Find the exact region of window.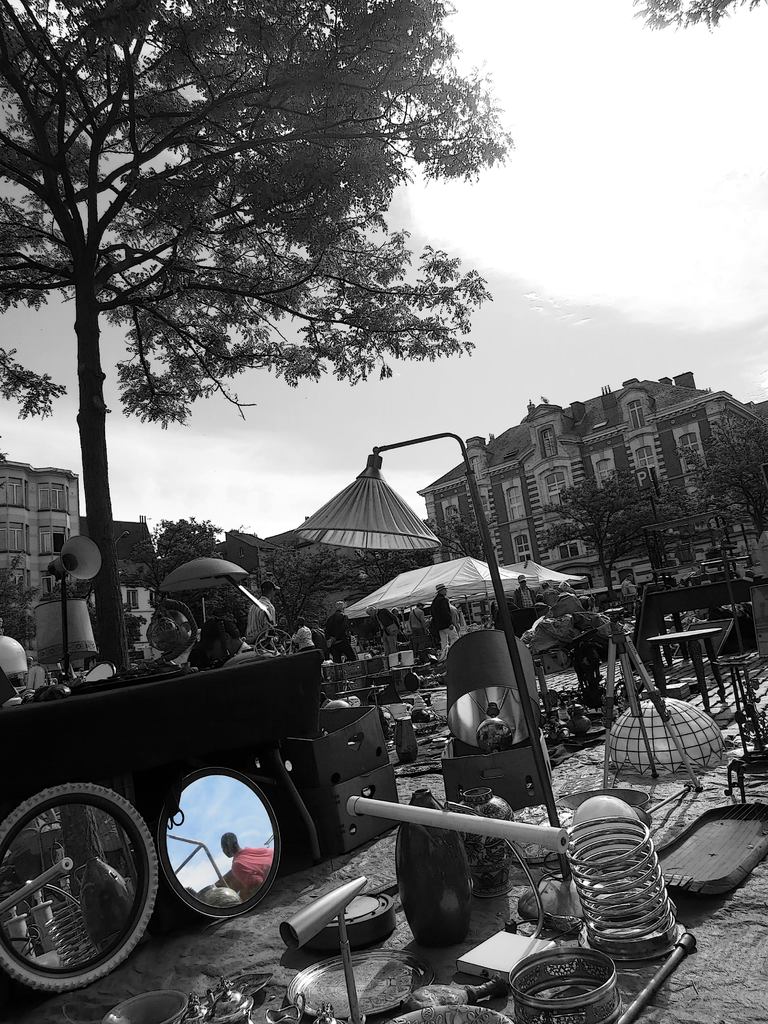
Exact region: [x1=634, y1=440, x2=654, y2=470].
